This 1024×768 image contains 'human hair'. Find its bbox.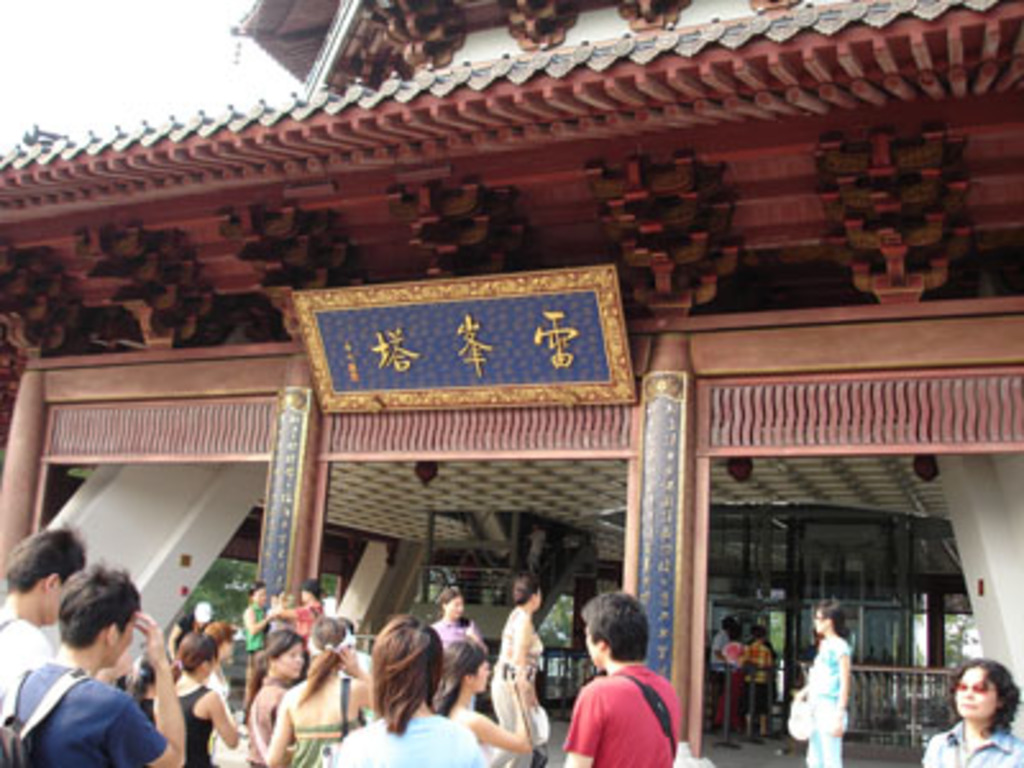
(x1=0, y1=525, x2=87, y2=594).
